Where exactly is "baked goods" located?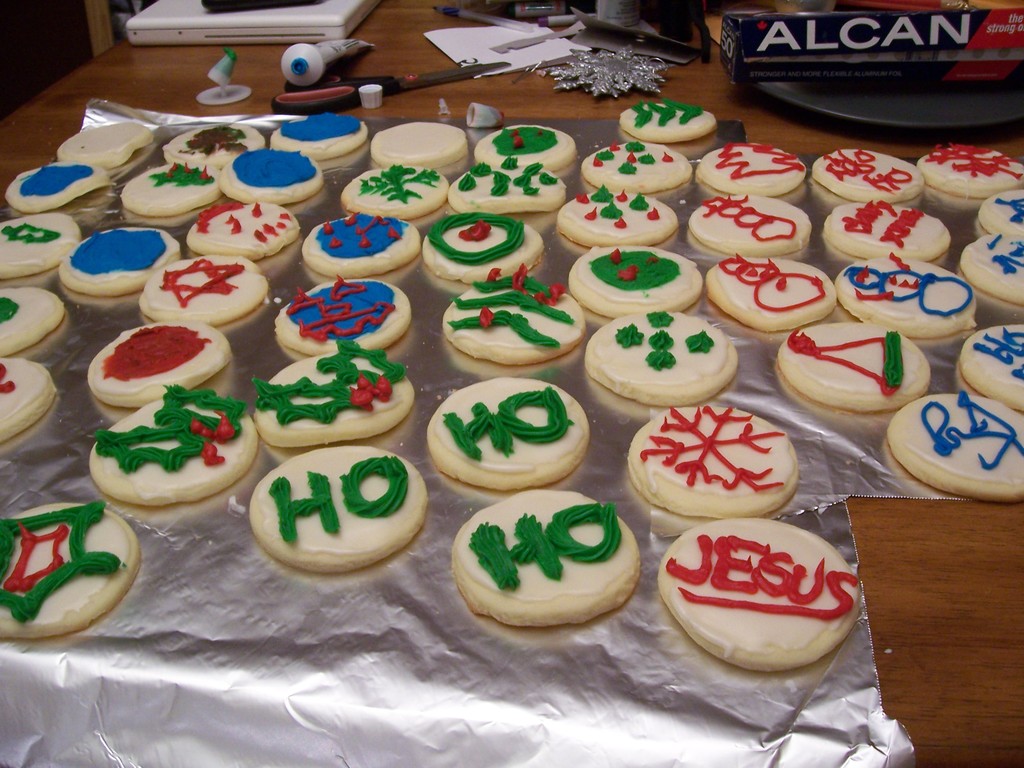
Its bounding box is [616,100,713,146].
